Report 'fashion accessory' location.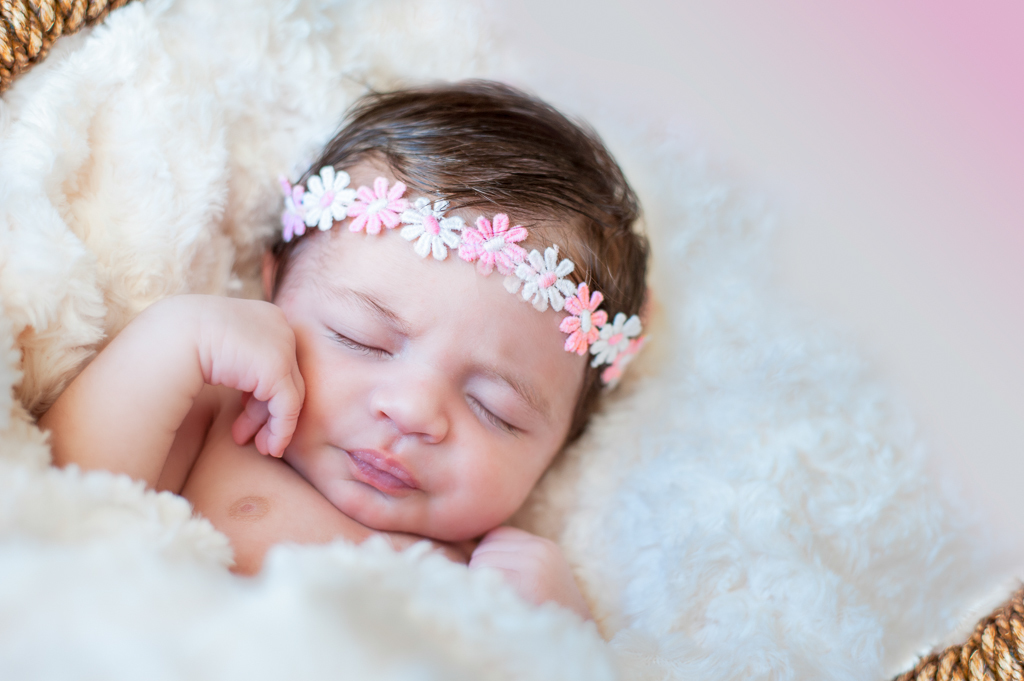
Report: <box>279,164,652,395</box>.
